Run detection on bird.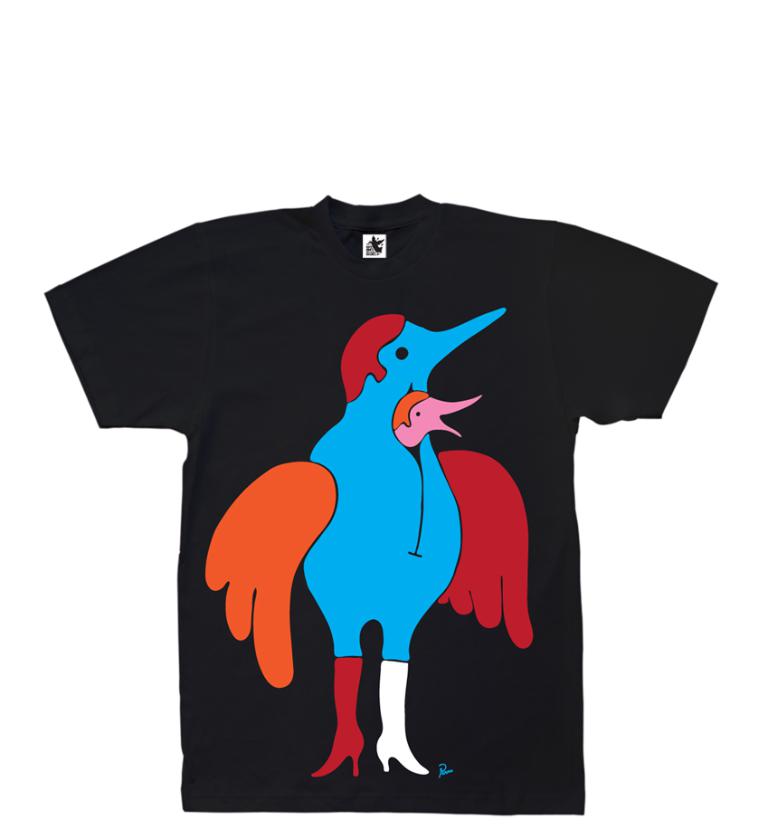
Result: pyautogui.locateOnScreen(204, 306, 533, 777).
